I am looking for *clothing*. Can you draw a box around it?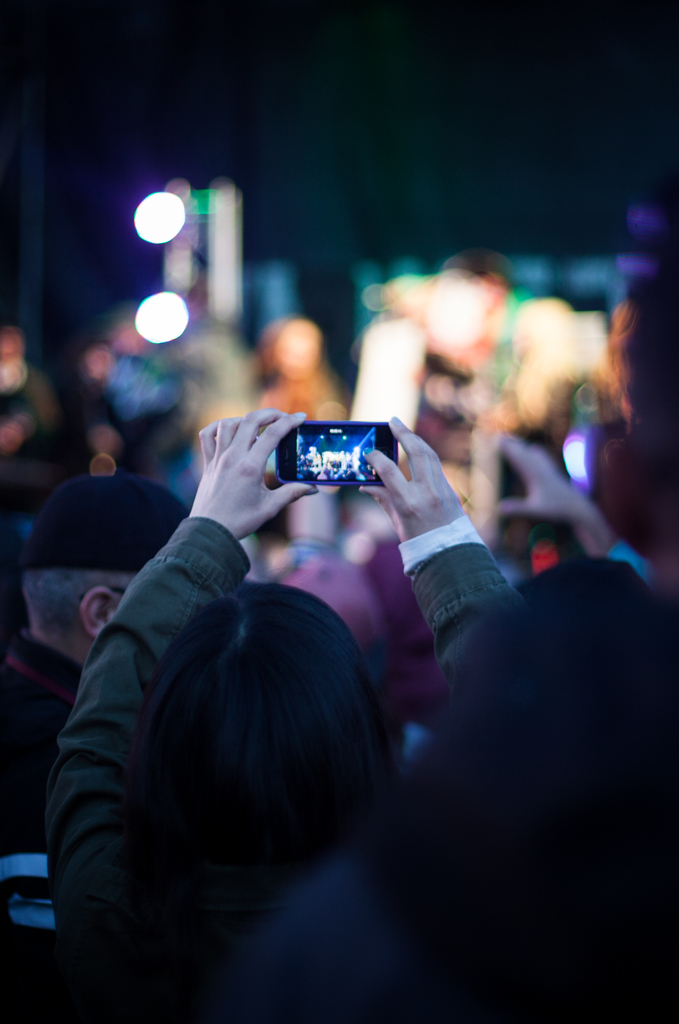
Sure, the bounding box is [0,641,91,1023].
